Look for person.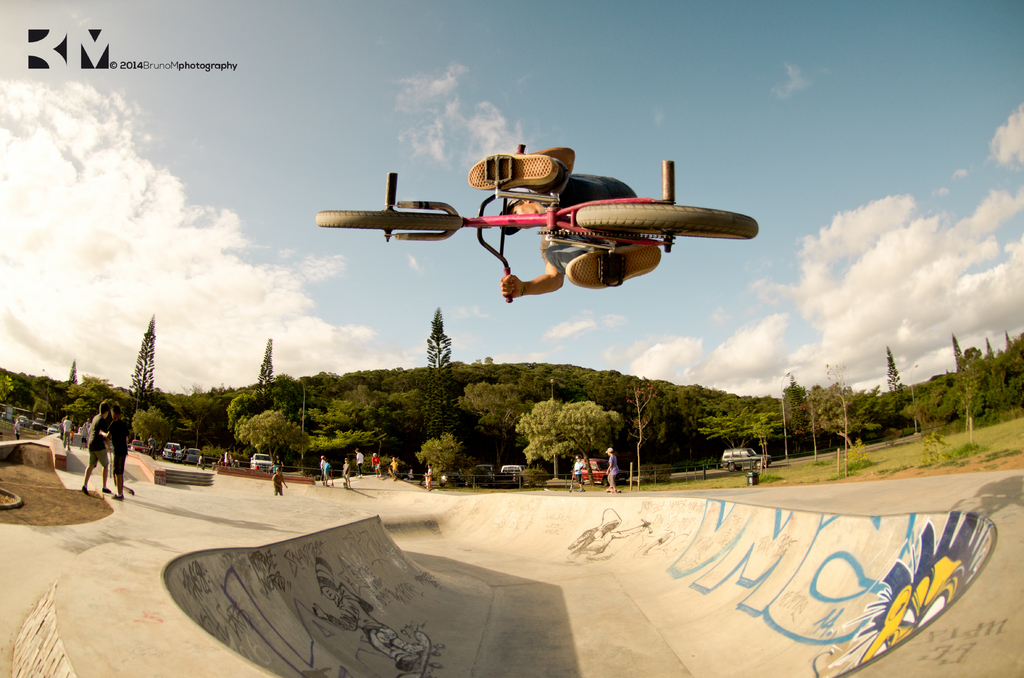
Found: {"x1": 80, "y1": 422, "x2": 88, "y2": 451}.
